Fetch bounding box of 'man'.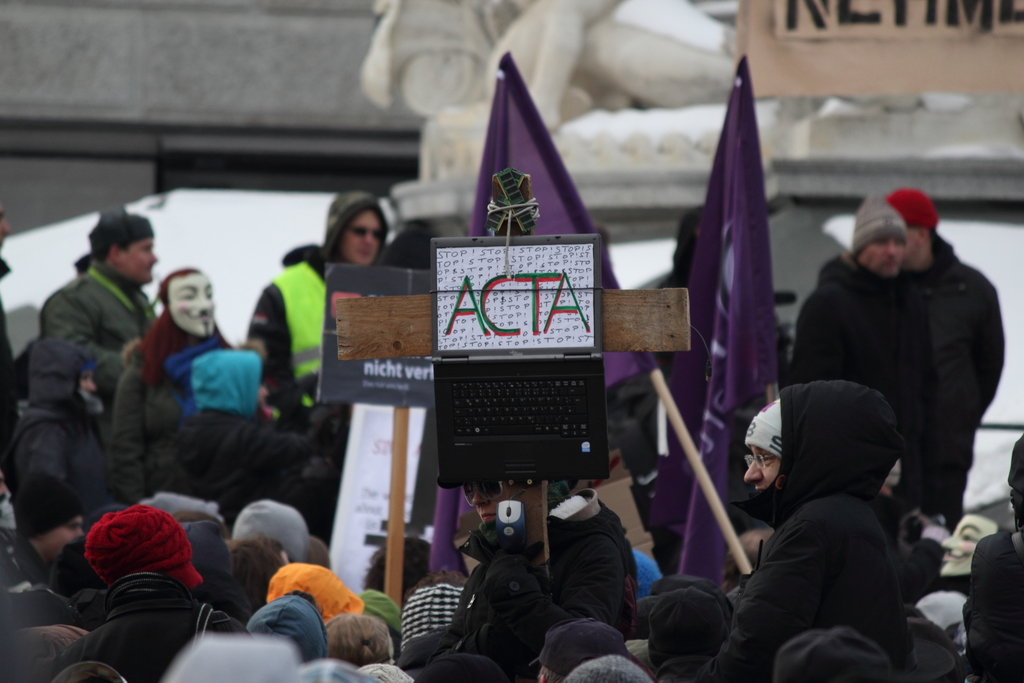
Bbox: 685:379:912:682.
